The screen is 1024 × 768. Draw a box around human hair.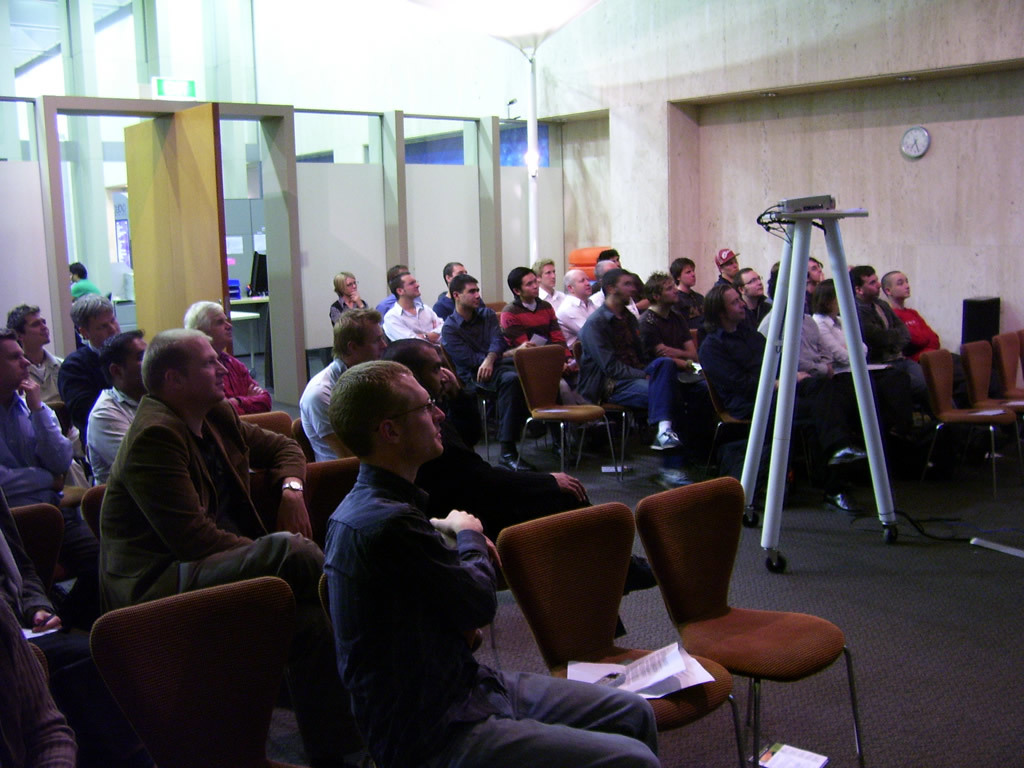
pyautogui.locateOnScreen(69, 292, 112, 330).
